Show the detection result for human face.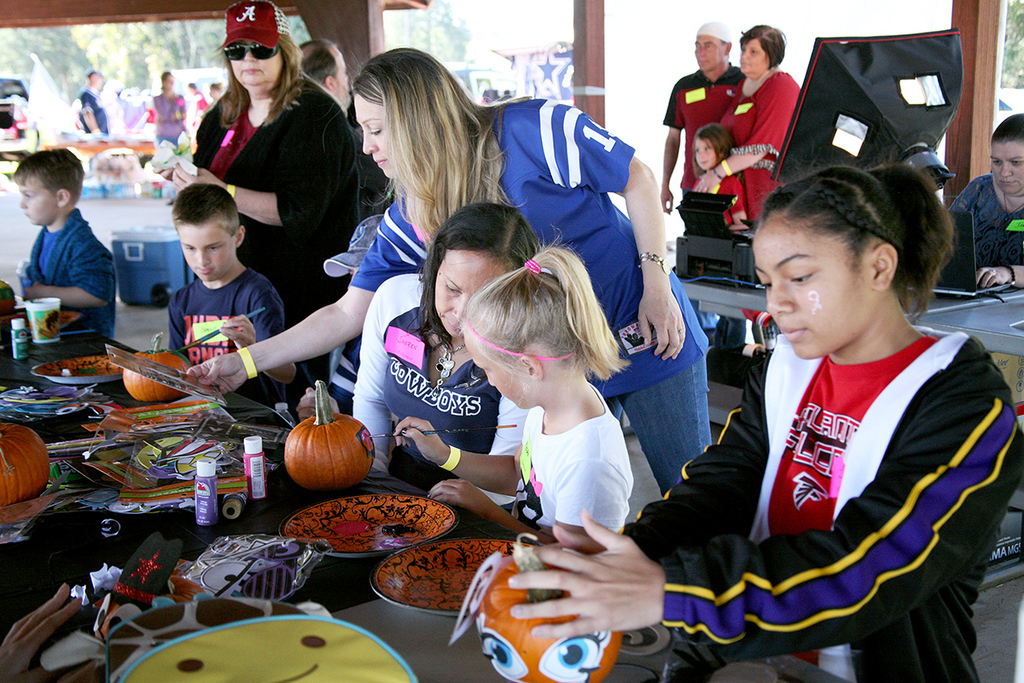
x1=695, y1=37, x2=724, y2=73.
